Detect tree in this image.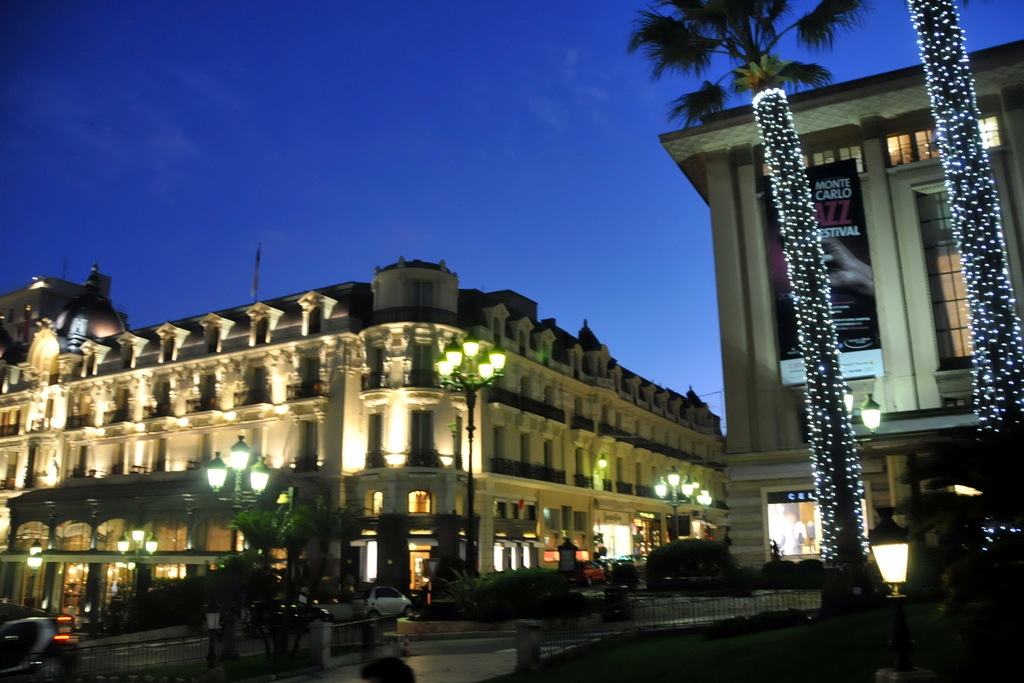
Detection: bbox=(906, 0, 1023, 508).
